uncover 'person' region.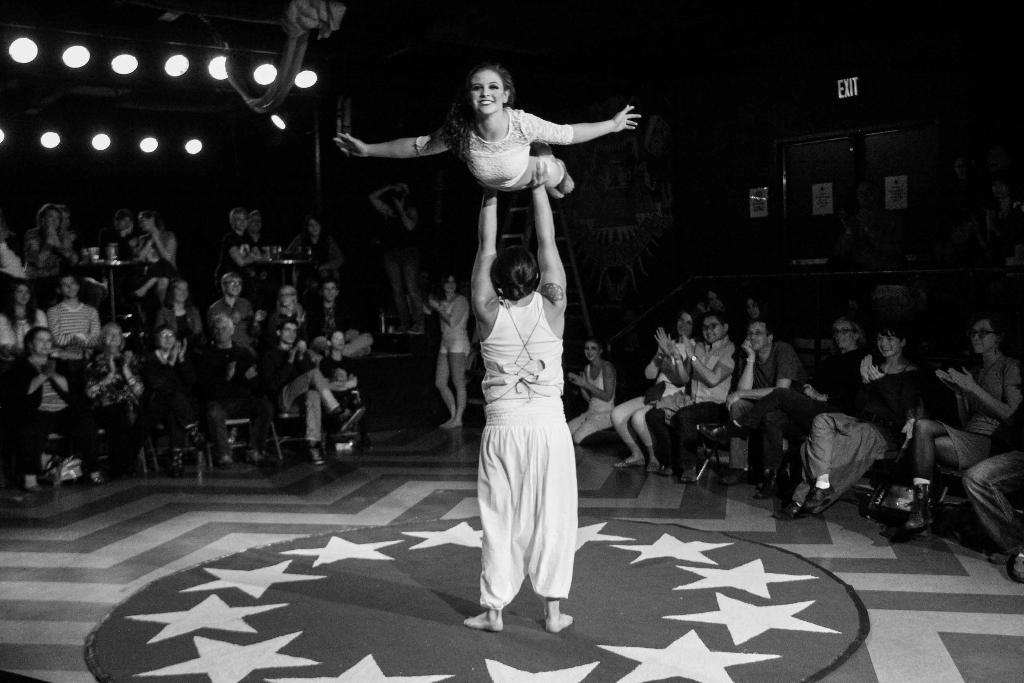
Uncovered: <bbox>440, 60, 619, 645</bbox>.
